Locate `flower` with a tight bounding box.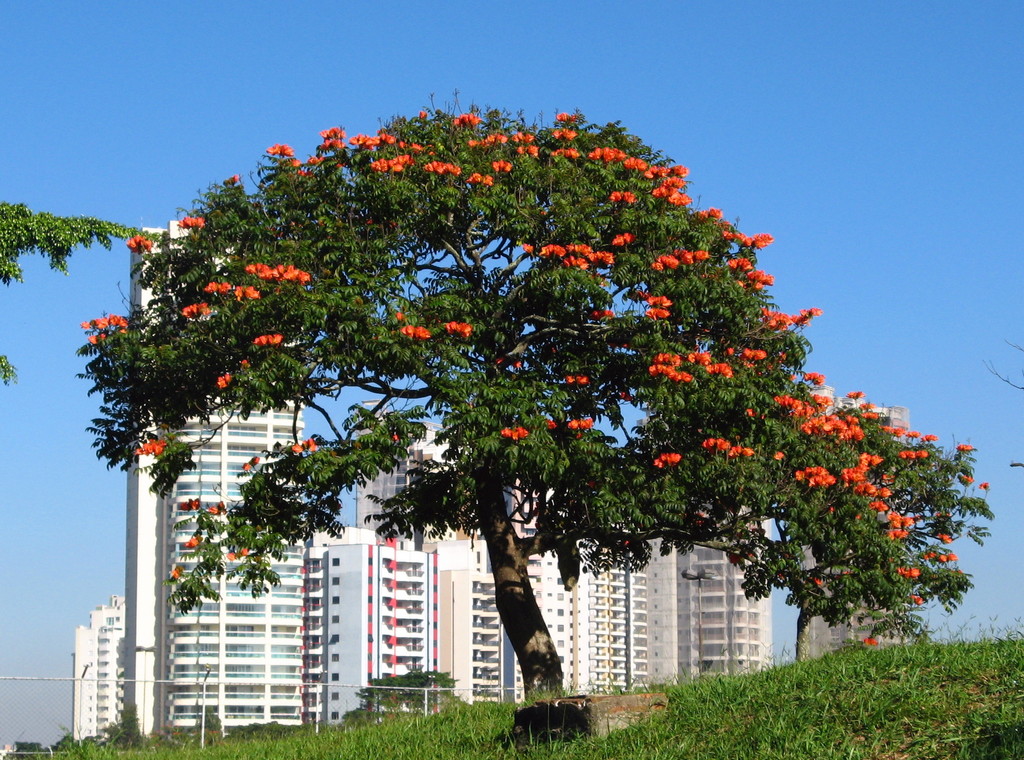
box=[351, 132, 380, 152].
